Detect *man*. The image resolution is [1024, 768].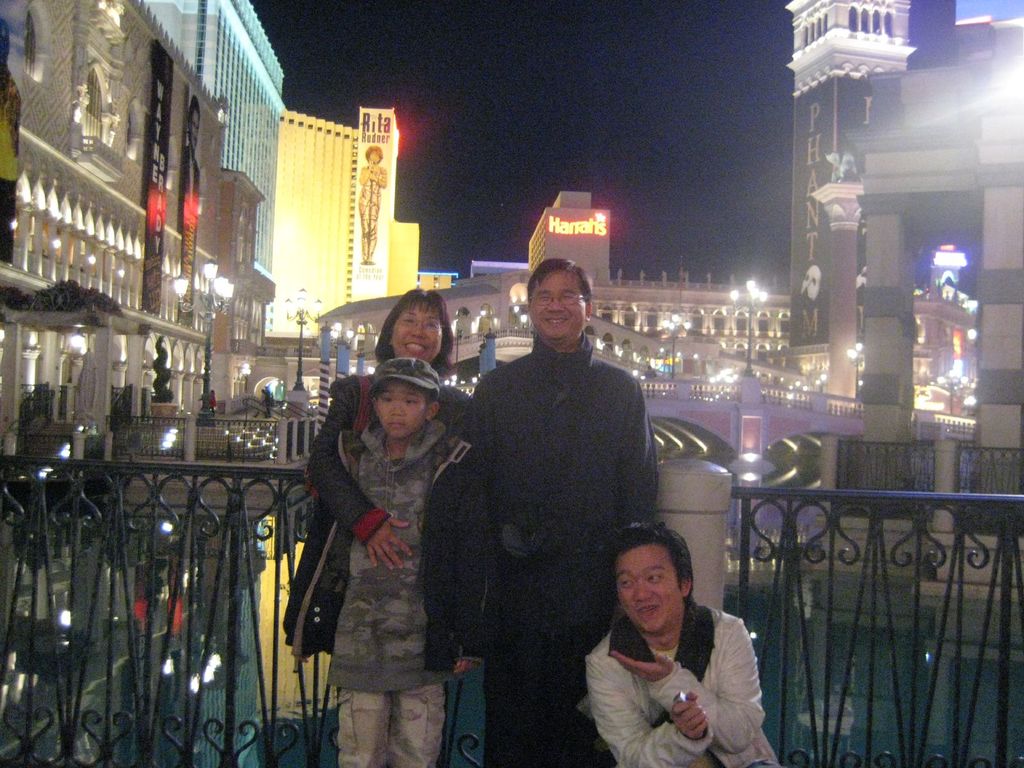
box(577, 515, 787, 767).
